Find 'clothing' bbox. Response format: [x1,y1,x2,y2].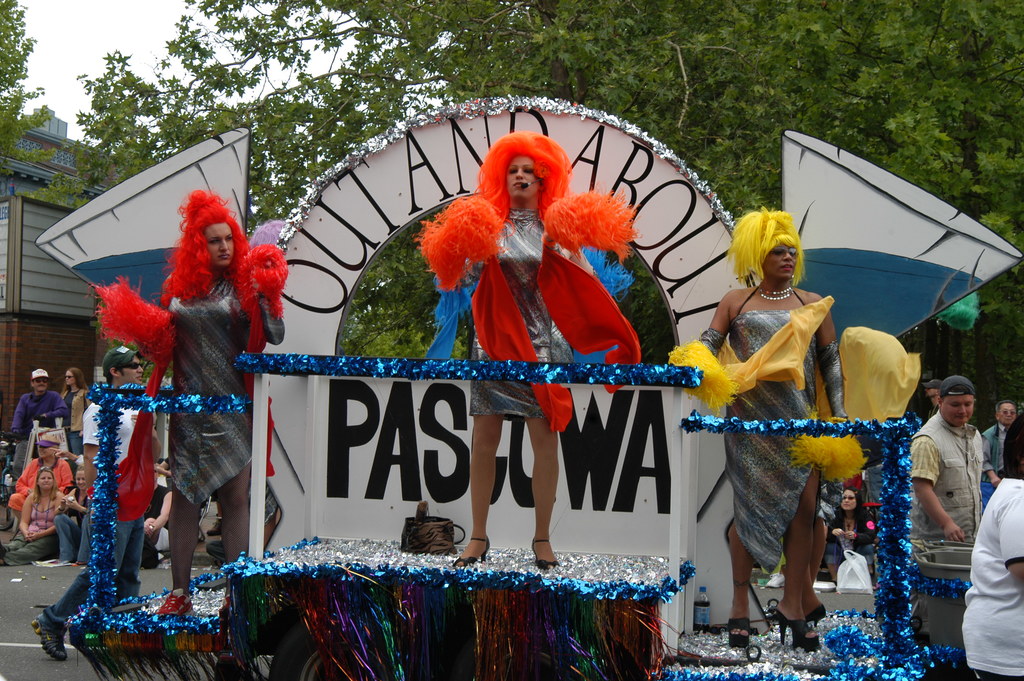
[0,490,60,566].
